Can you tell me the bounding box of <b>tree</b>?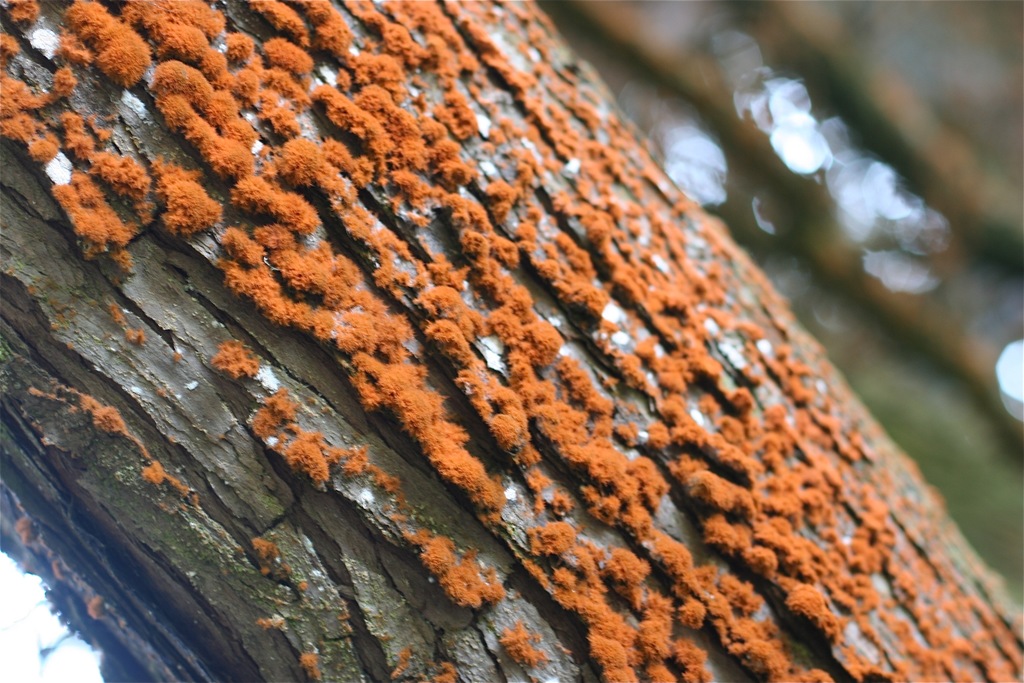
[left=0, top=3, right=1023, bottom=682].
